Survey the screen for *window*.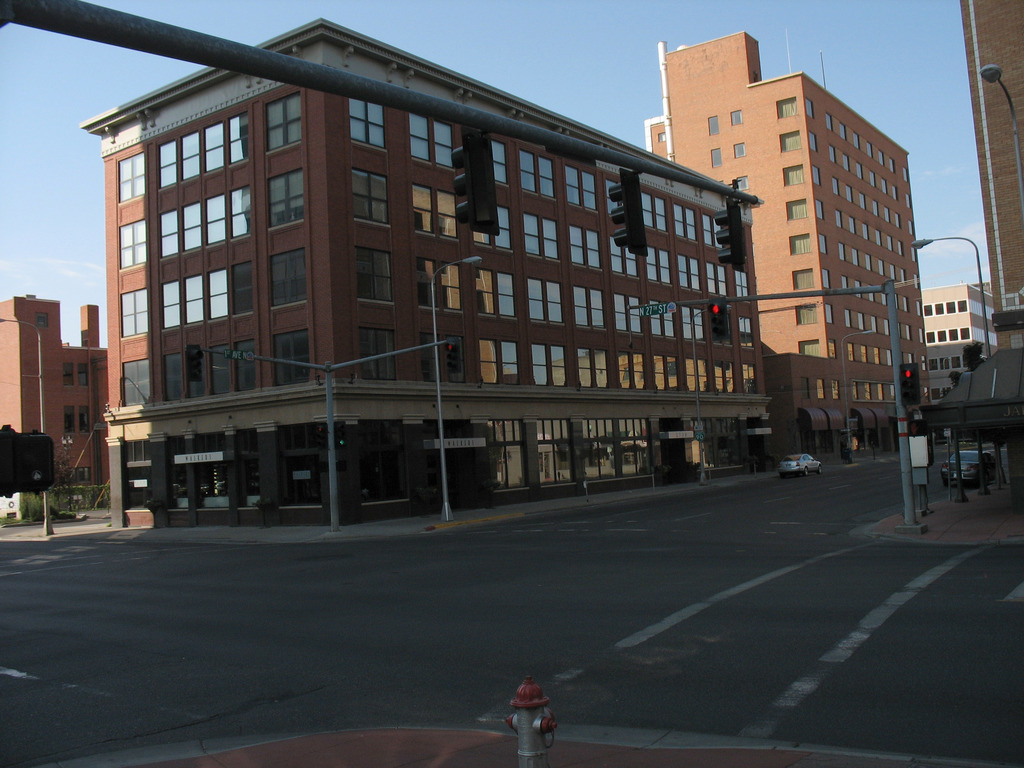
Survey found: {"left": 891, "top": 387, "right": 893, "bottom": 401}.
